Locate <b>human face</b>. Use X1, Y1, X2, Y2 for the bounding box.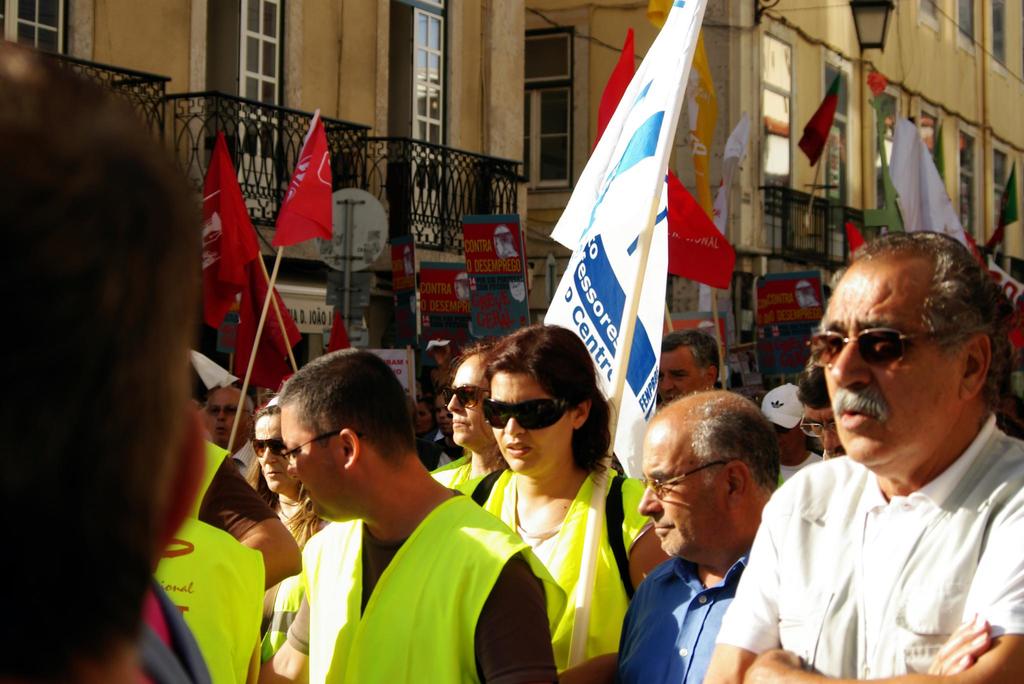
660, 346, 709, 405.
